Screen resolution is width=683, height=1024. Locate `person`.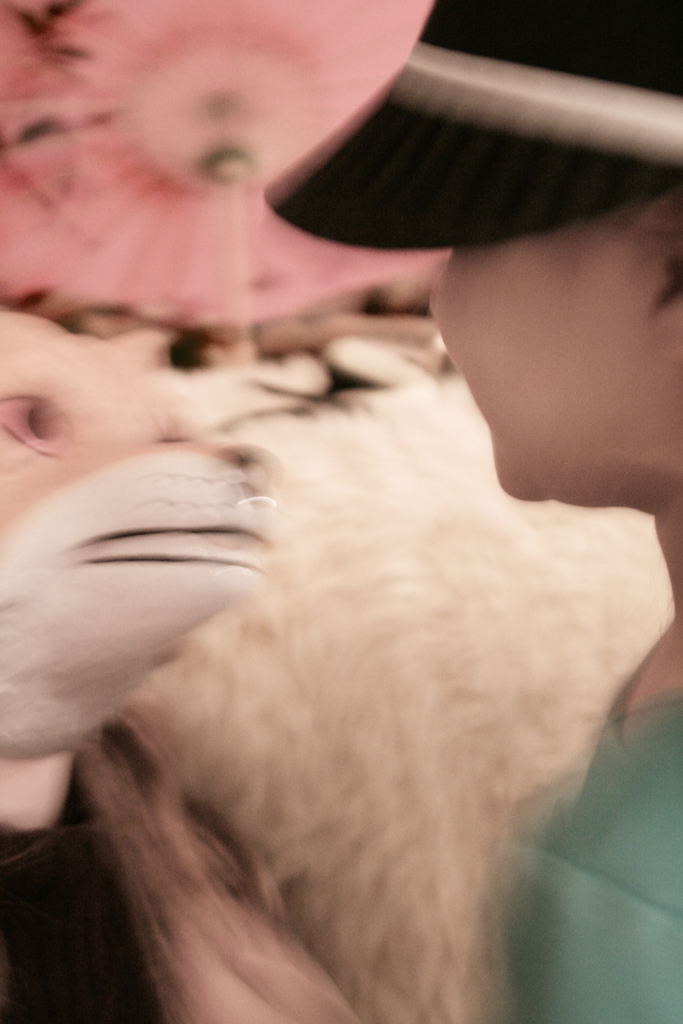
(422,0,682,1018).
